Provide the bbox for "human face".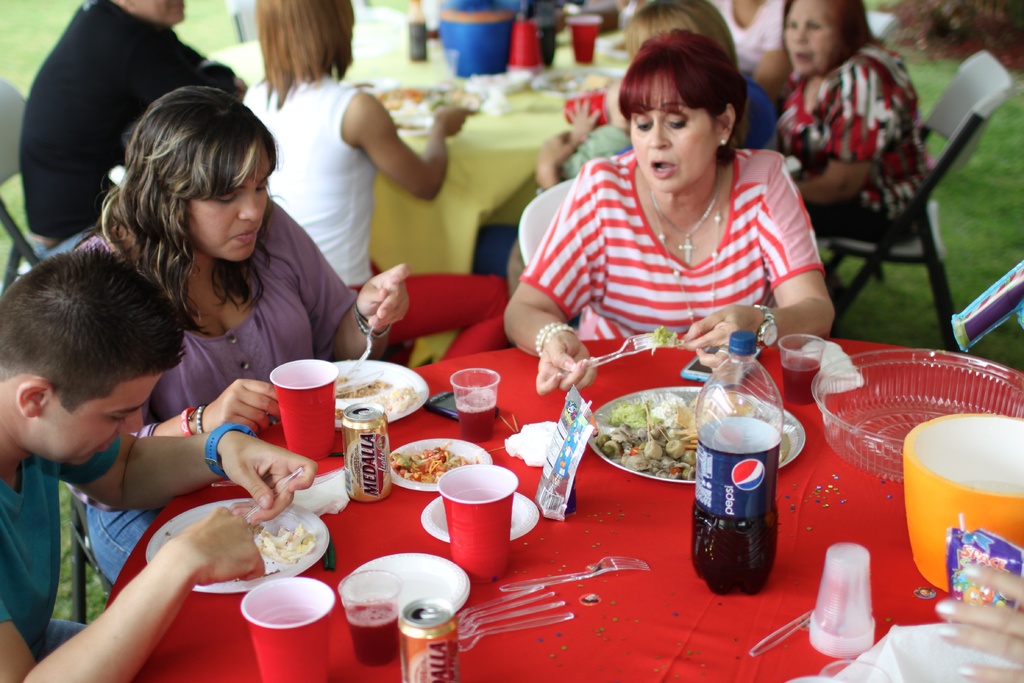
(x1=782, y1=0, x2=835, y2=76).
